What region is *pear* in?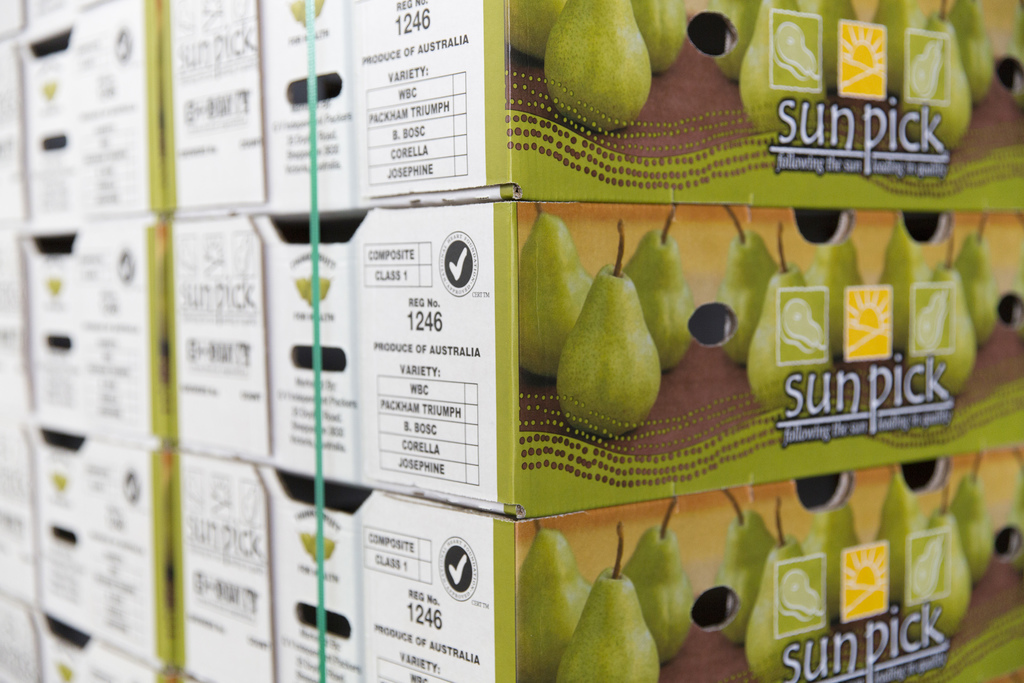
locate(629, 520, 698, 661).
